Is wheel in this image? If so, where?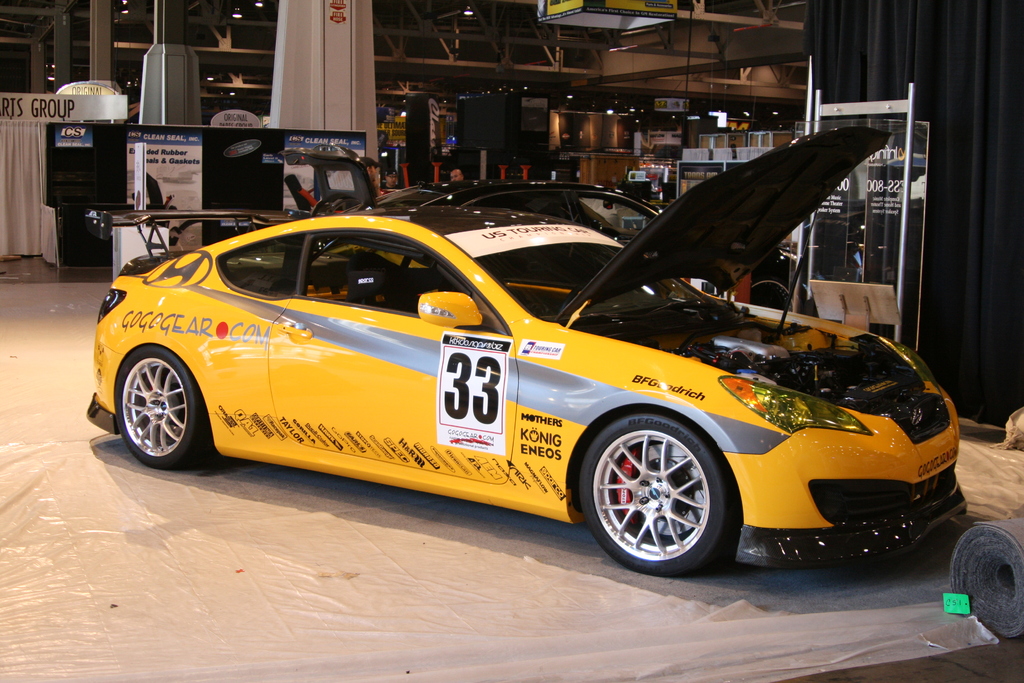
Yes, at (573, 409, 729, 580).
